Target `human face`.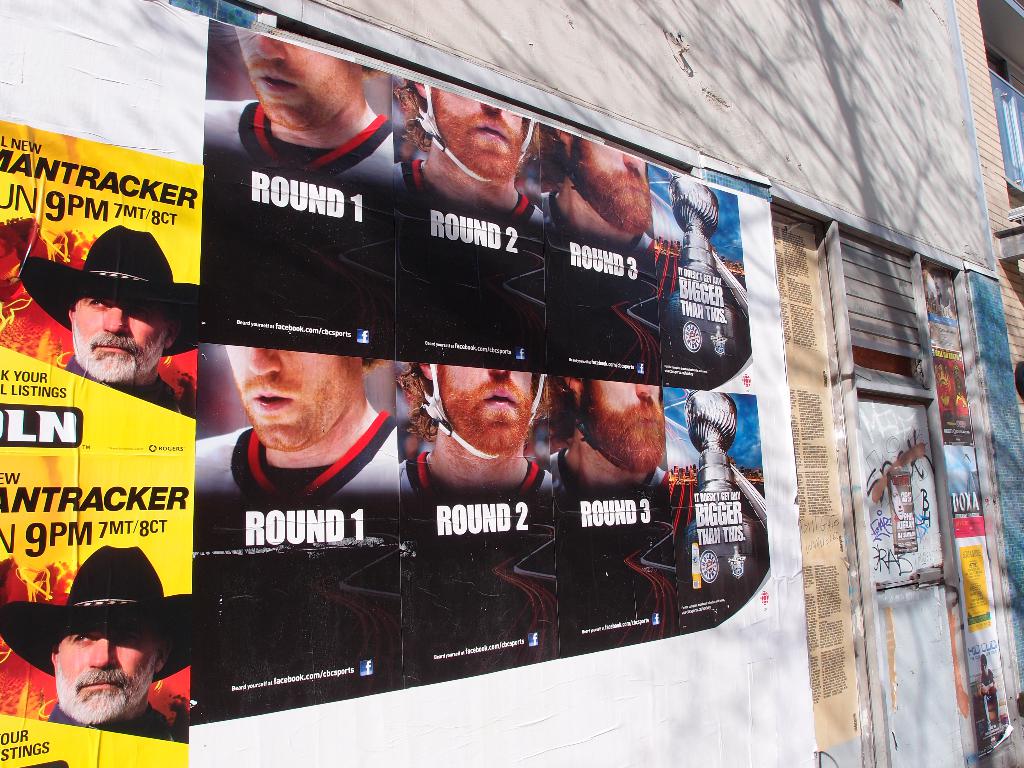
Target region: x1=572 y1=138 x2=653 y2=229.
